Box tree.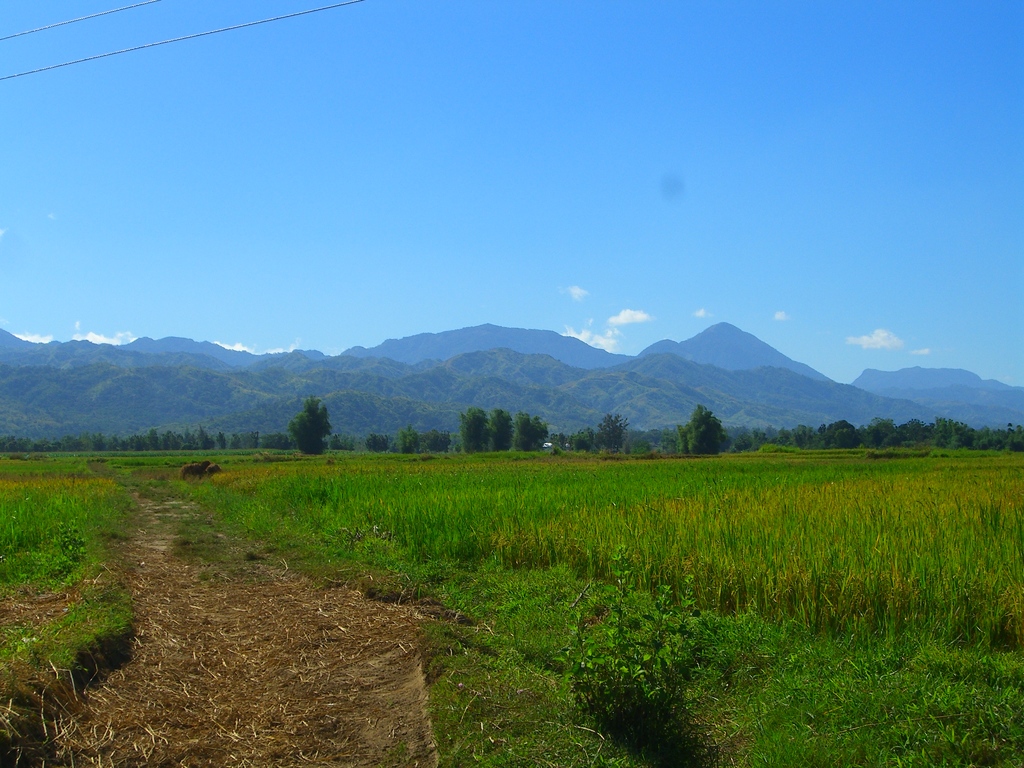
bbox=[815, 417, 854, 444].
